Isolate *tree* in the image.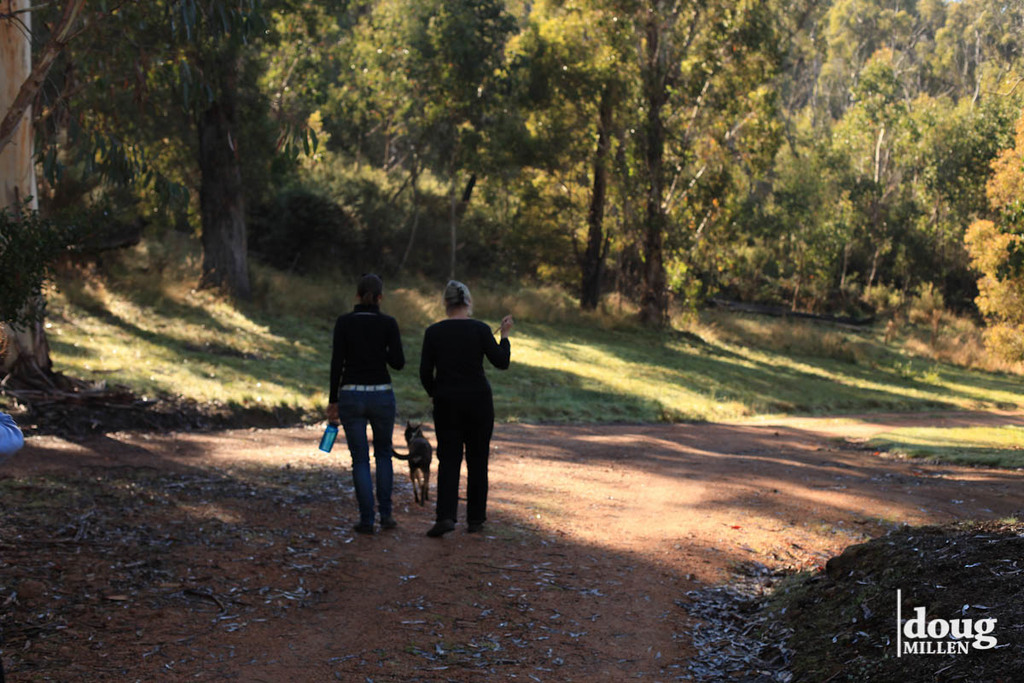
Isolated region: (x1=573, y1=0, x2=784, y2=321).
